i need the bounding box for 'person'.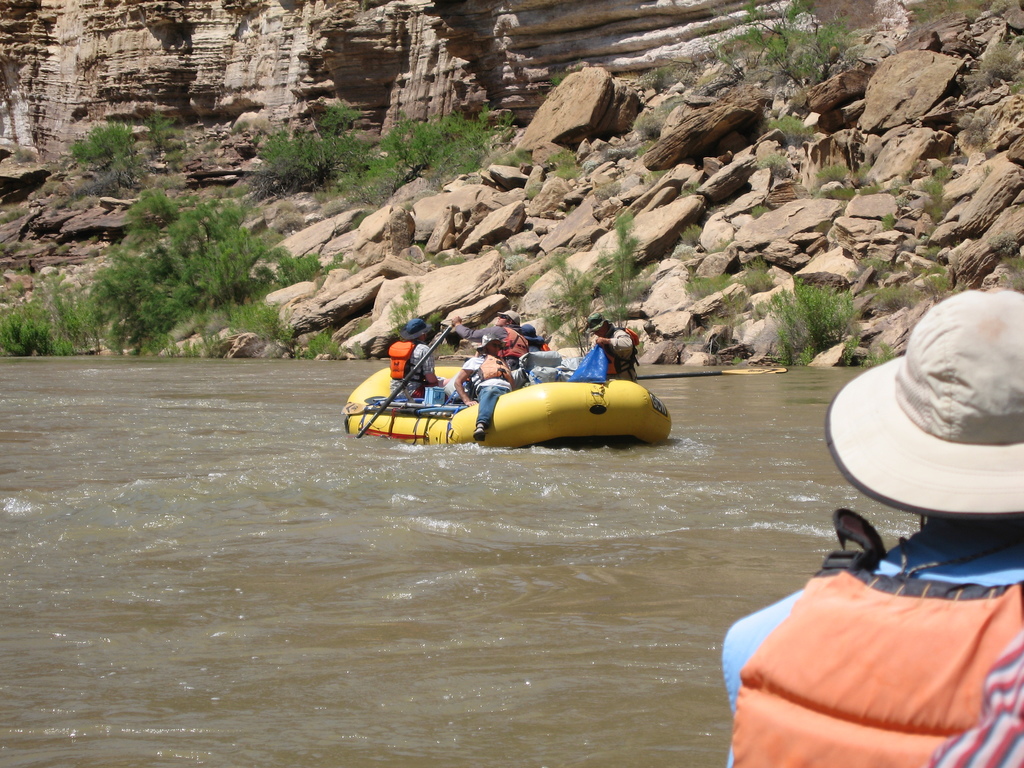
Here it is: (387, 314, 443, 413).
